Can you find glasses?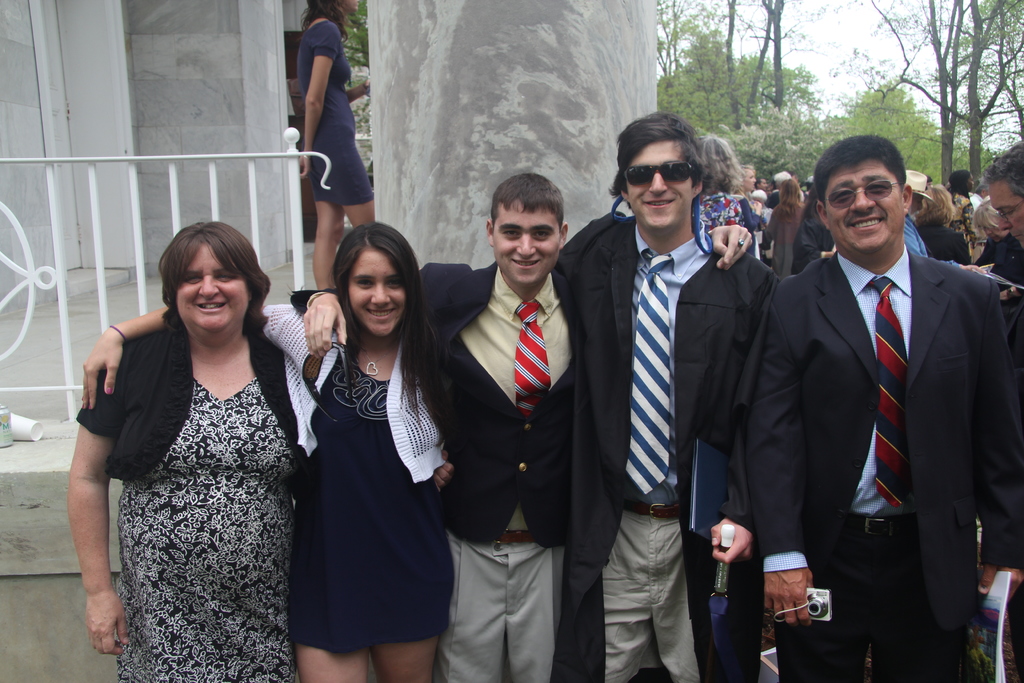
Yes, bounding box: [x1=991, y1=199, x2=1023, y2=224].
